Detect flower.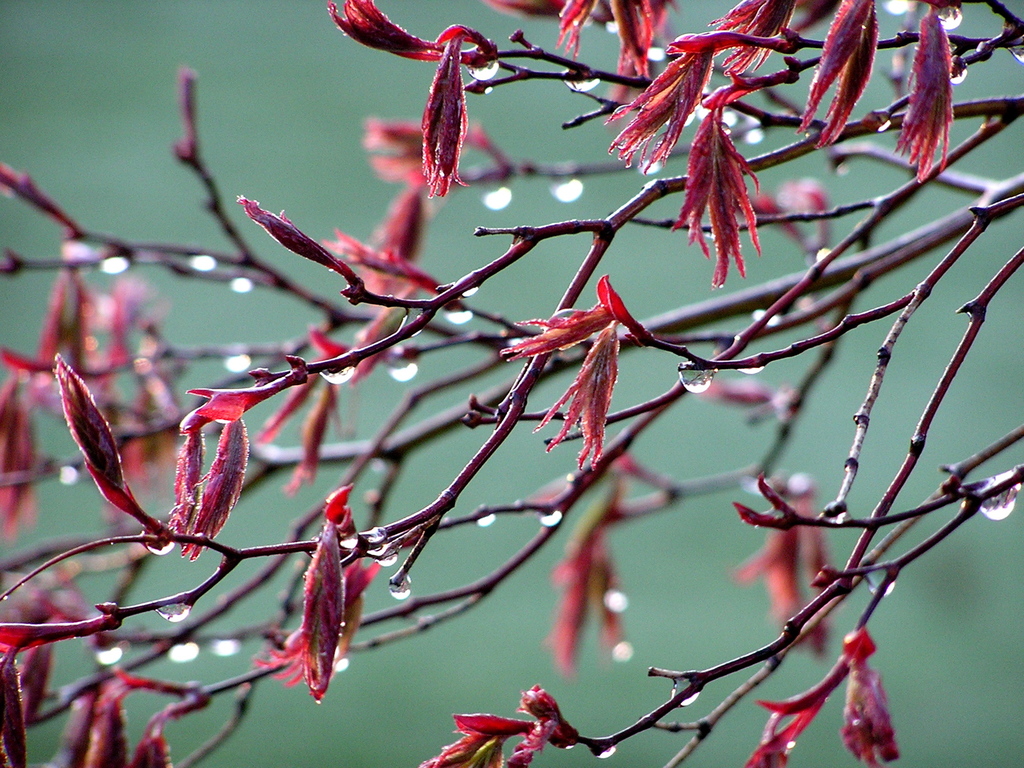
Detected at <bbox>0, 650, 20, 767</bbox>.
